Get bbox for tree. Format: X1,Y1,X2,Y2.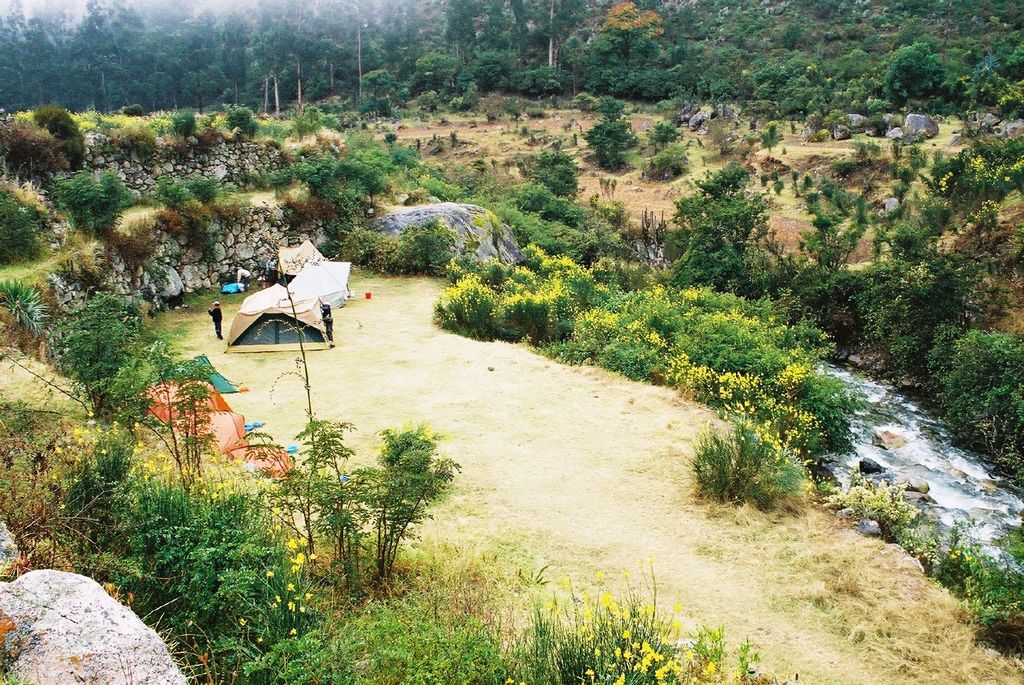
329,407,456,588.
